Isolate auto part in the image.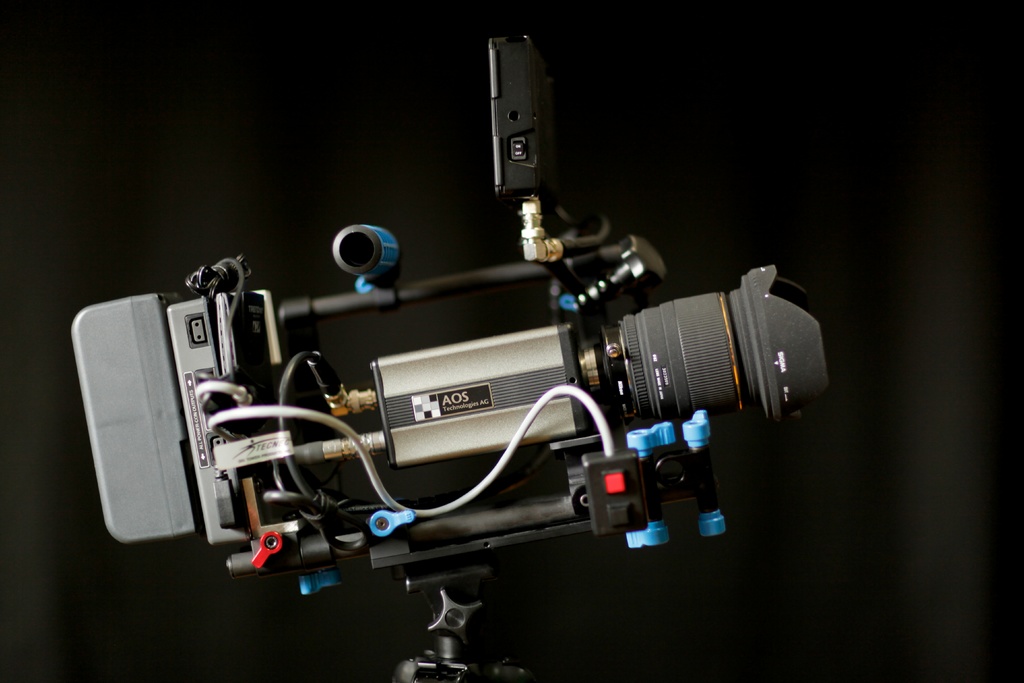
Isolated region: detection(68, 31, 824, 682).
